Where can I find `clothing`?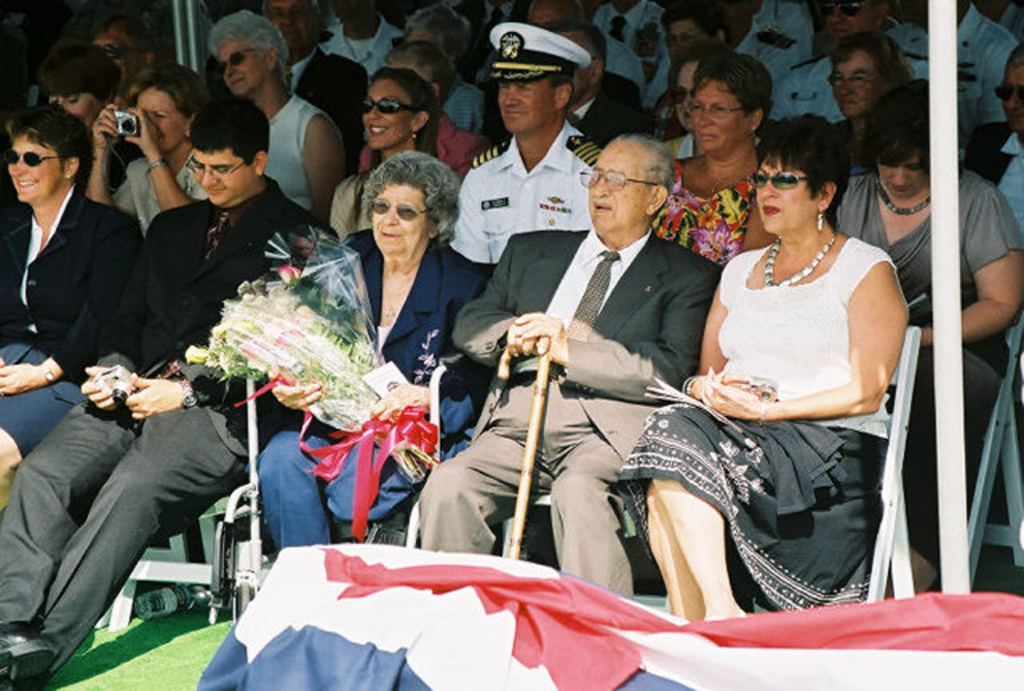
You can find it at {"left": 972, "top": 111, "right": 1023, "bottom": 415}.
